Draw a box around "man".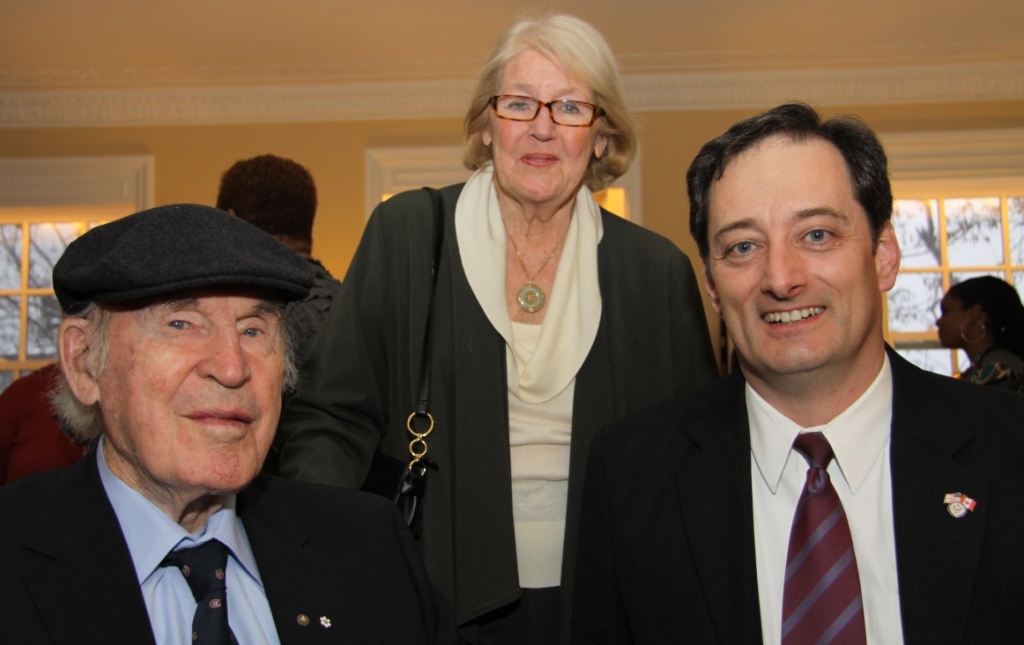
[0,204,429,644].
